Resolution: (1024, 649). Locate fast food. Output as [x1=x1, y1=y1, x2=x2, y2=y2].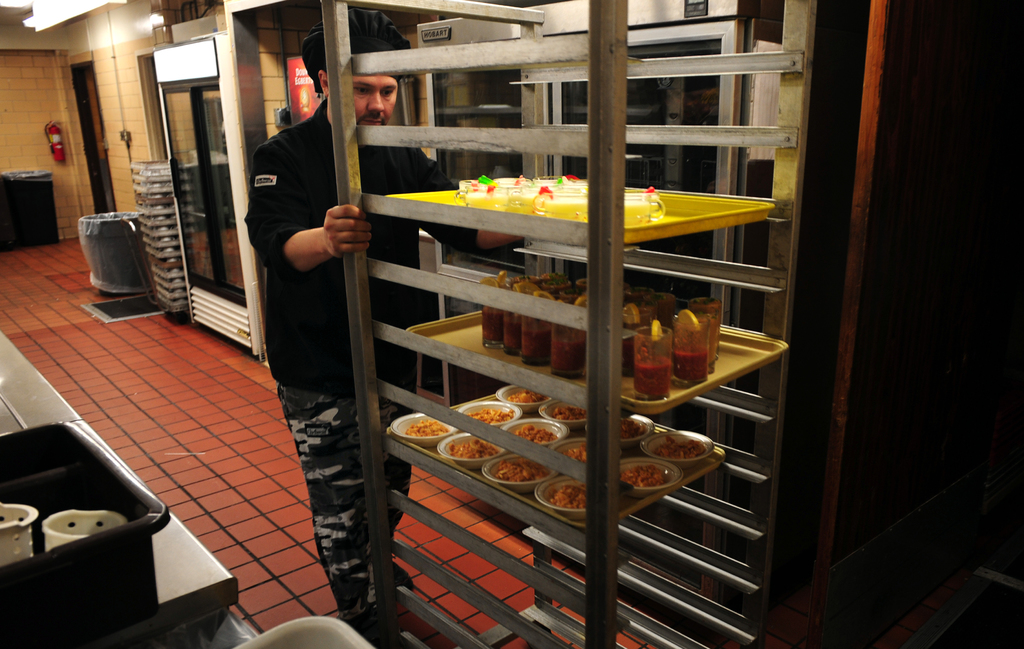
[x1=550, y1=402, x2=586, y2=422].
